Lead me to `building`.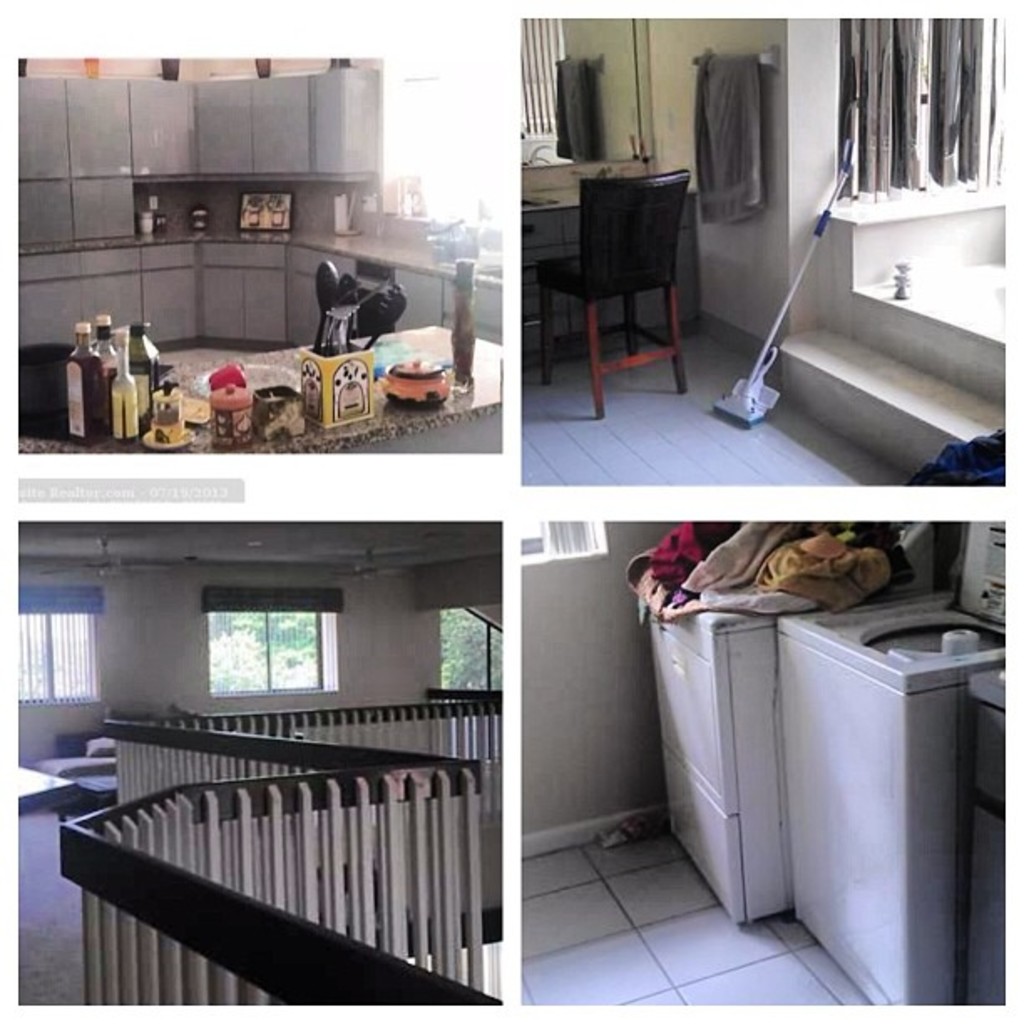
Lead to locate(515, 20, 1009, 485).
